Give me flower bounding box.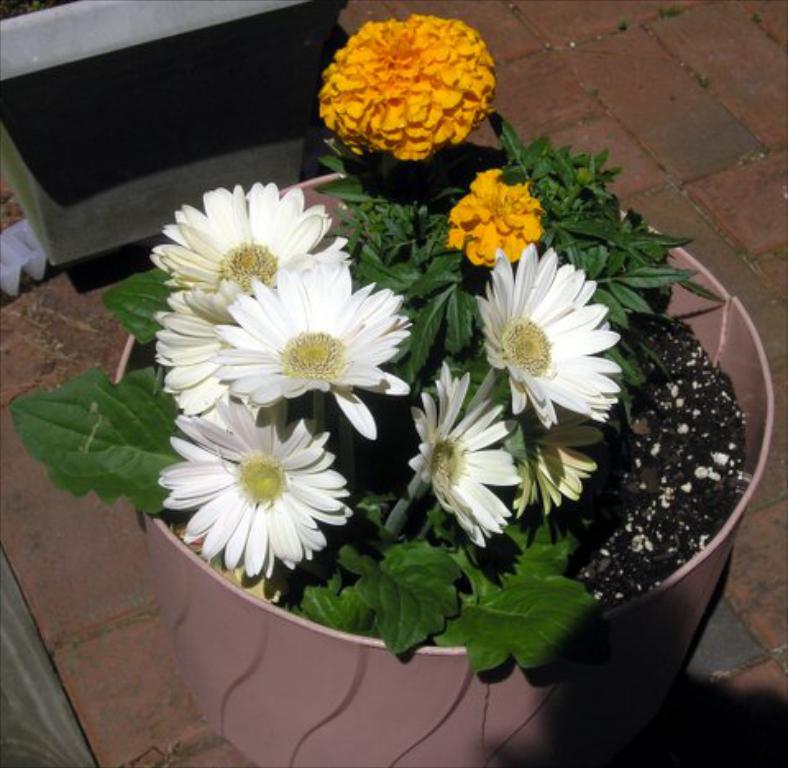
bbox(405, 361, 530, 551).
